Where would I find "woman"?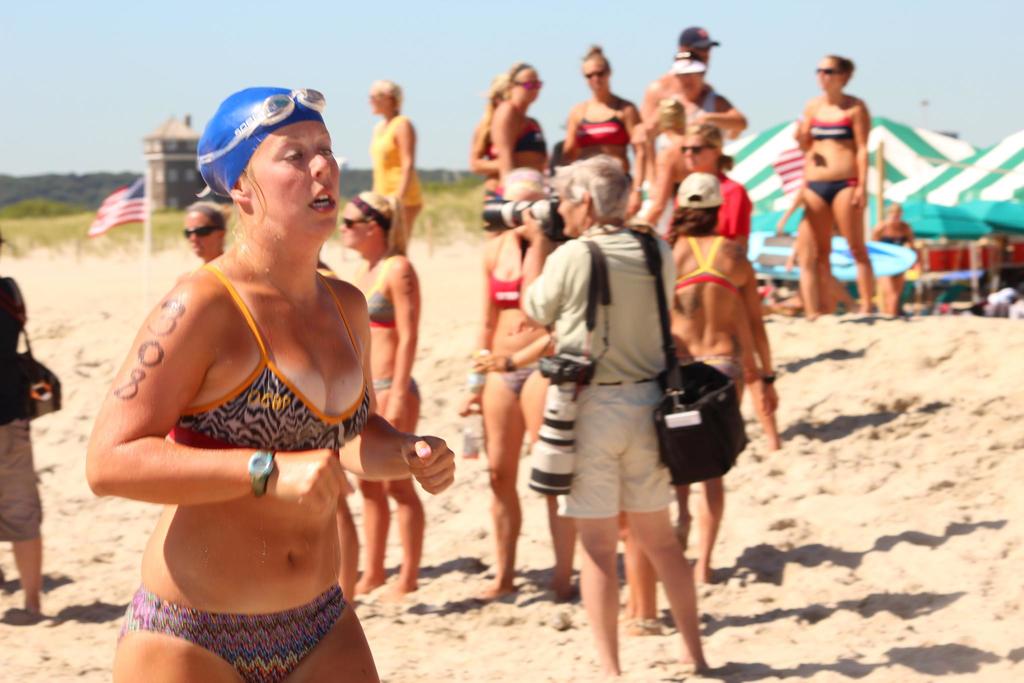
At (456,170,582,604).
